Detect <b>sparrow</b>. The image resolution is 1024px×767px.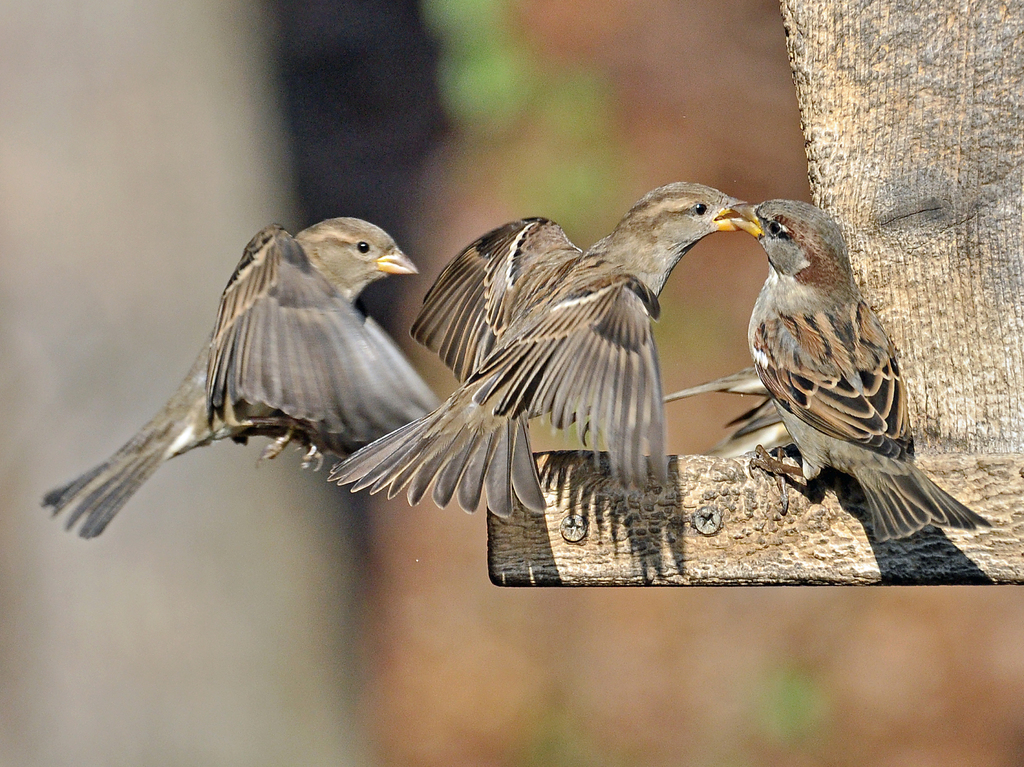
Rect(323, 174, 751, 522).
